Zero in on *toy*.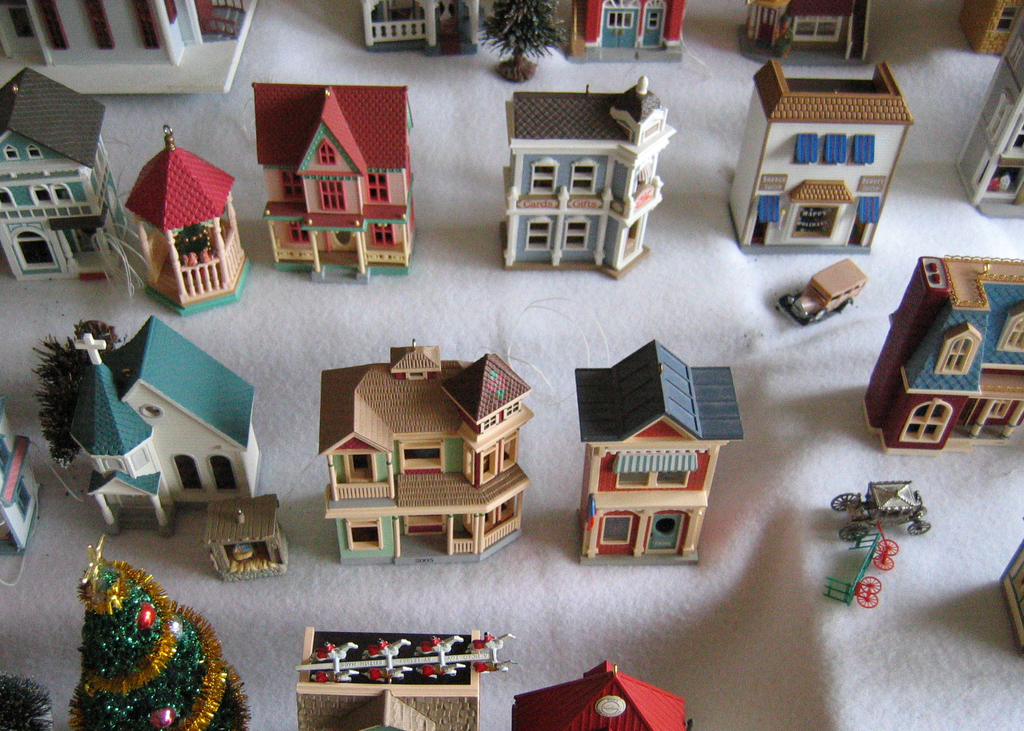
Zeroed in: crop(1000, 540, 1023, 655).
